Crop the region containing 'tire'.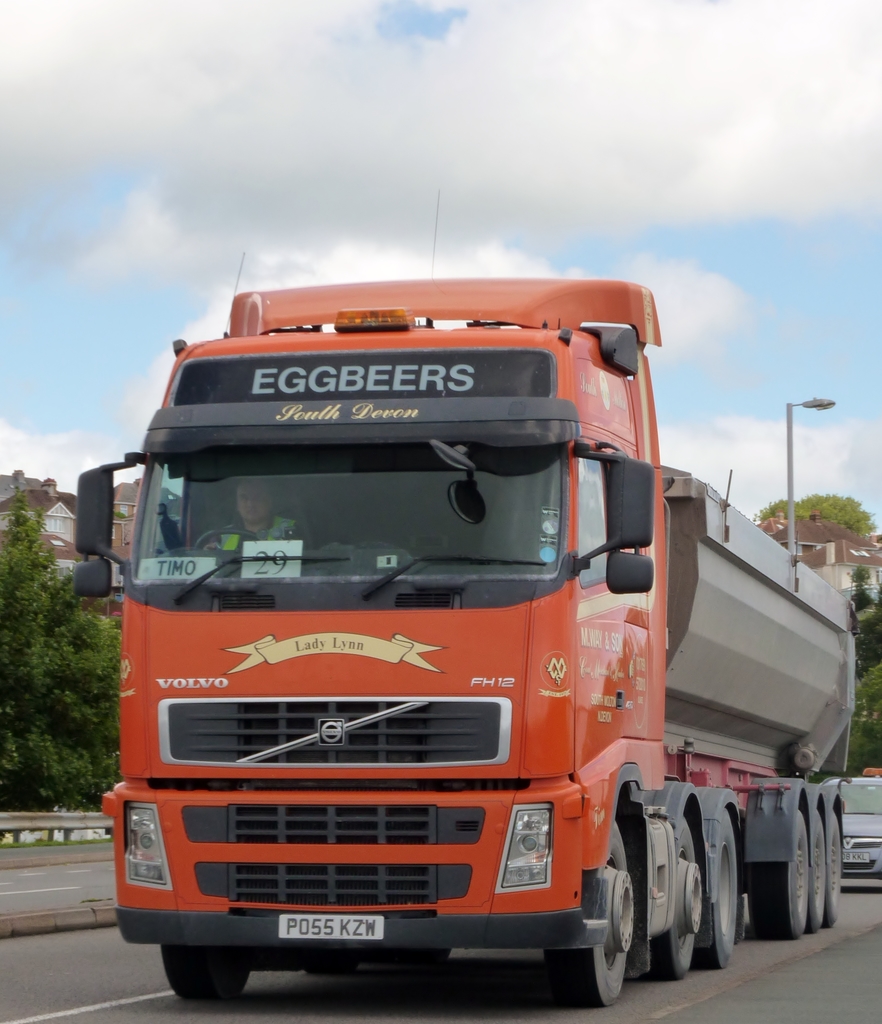
Crop region: 162, 941, 249, 1001.
